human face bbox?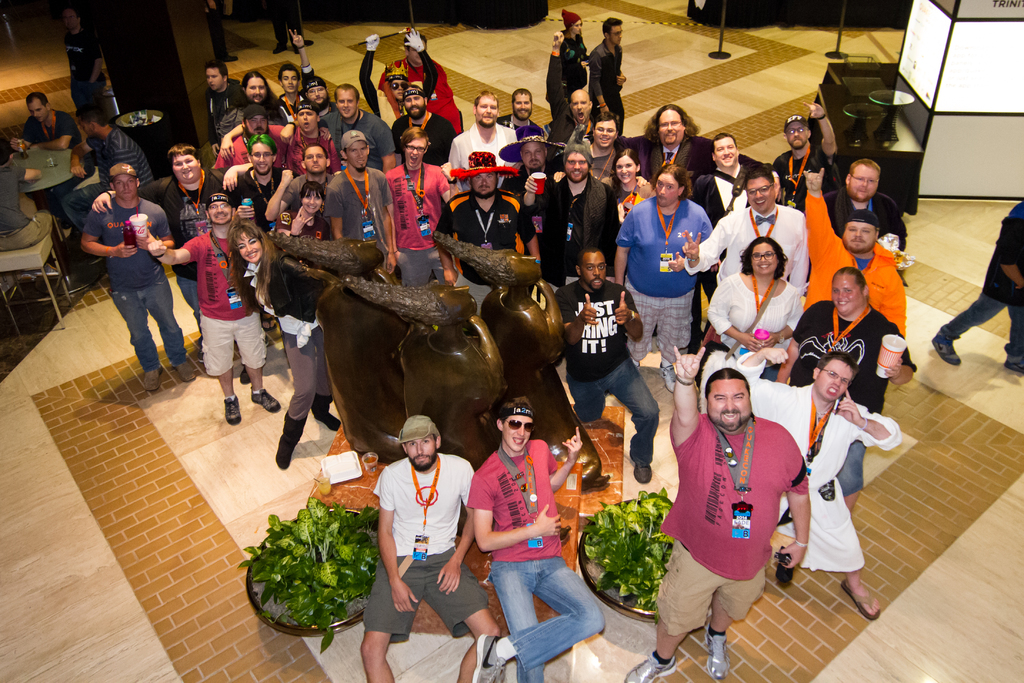
407/38/428/65
